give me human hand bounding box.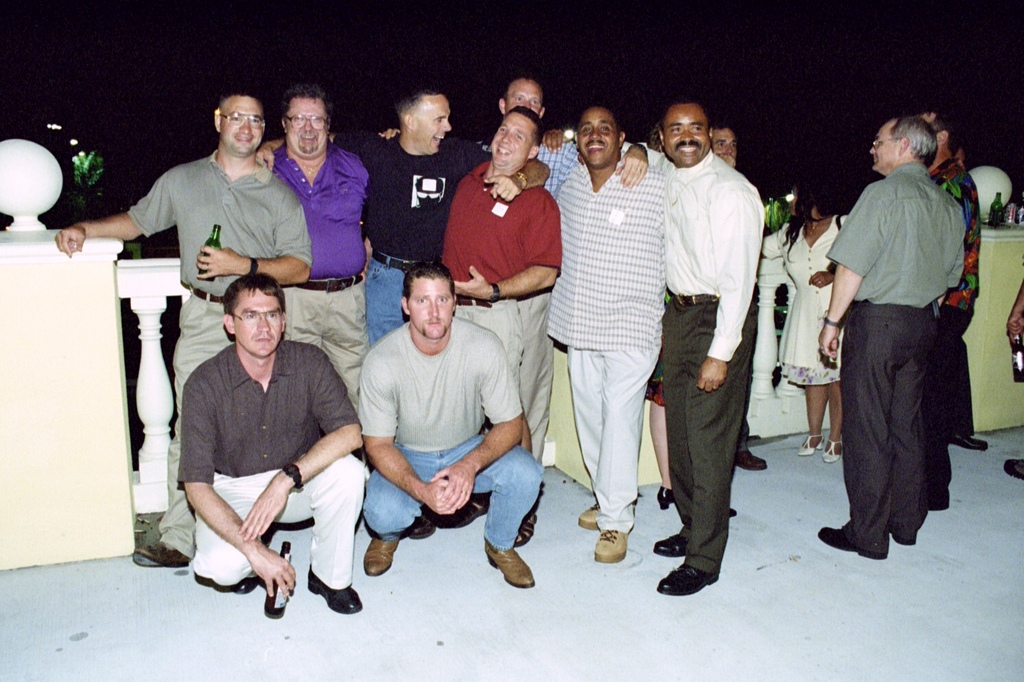
54,224,84,257.
